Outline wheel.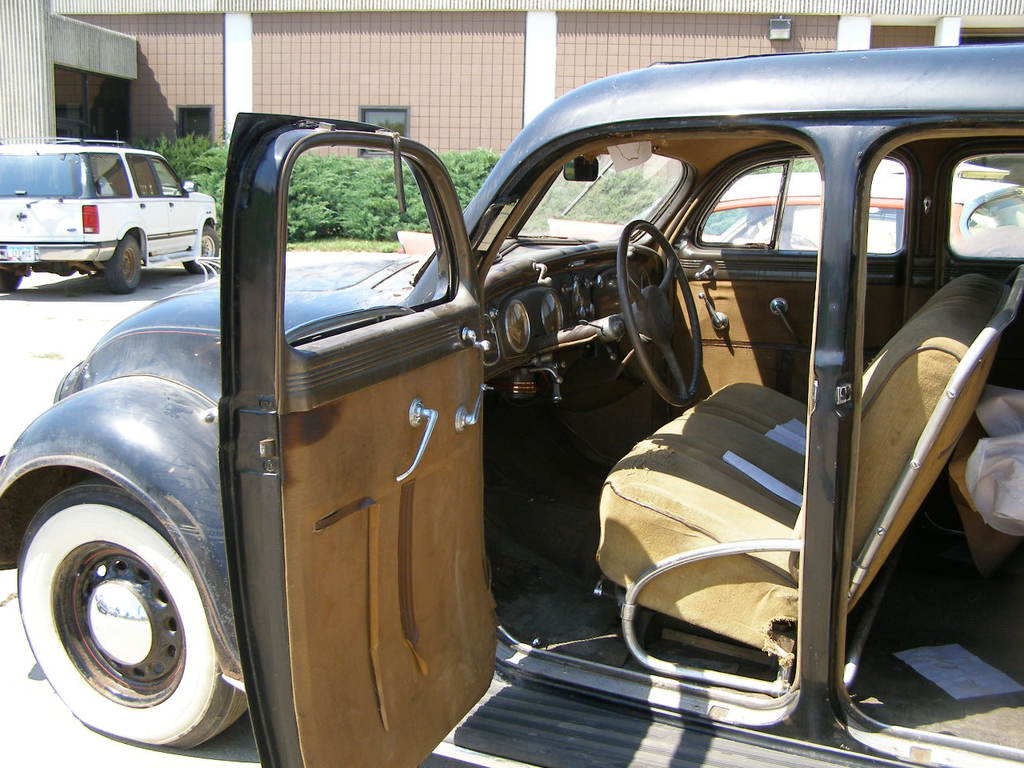
Outline: [105,234,142,294].
